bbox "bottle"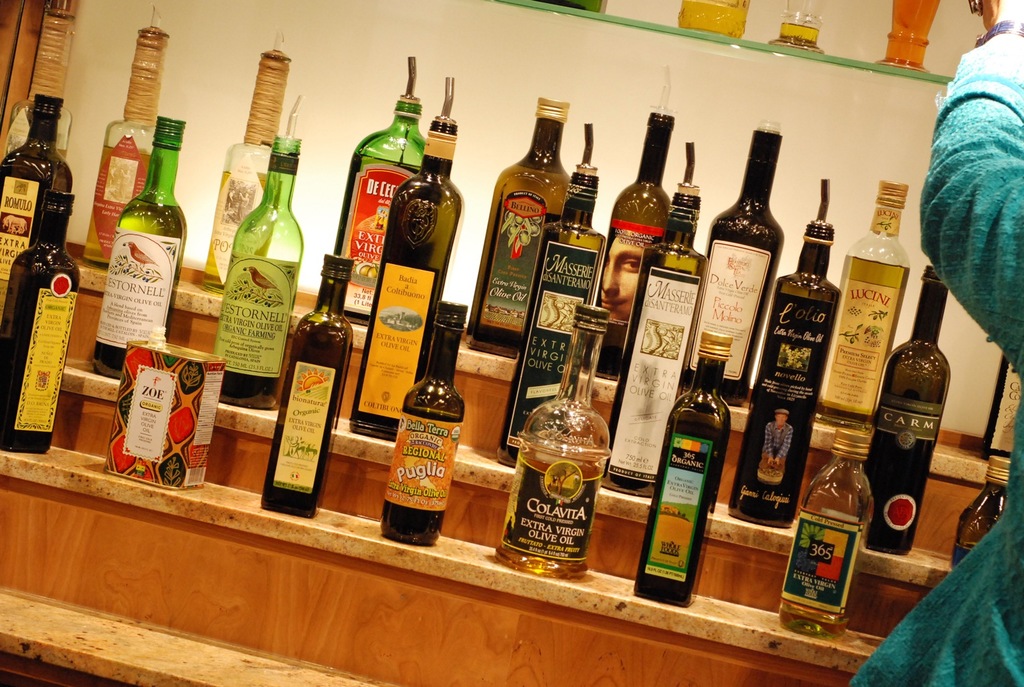
(x1=538, y1=0, x2=609, y2=16)
